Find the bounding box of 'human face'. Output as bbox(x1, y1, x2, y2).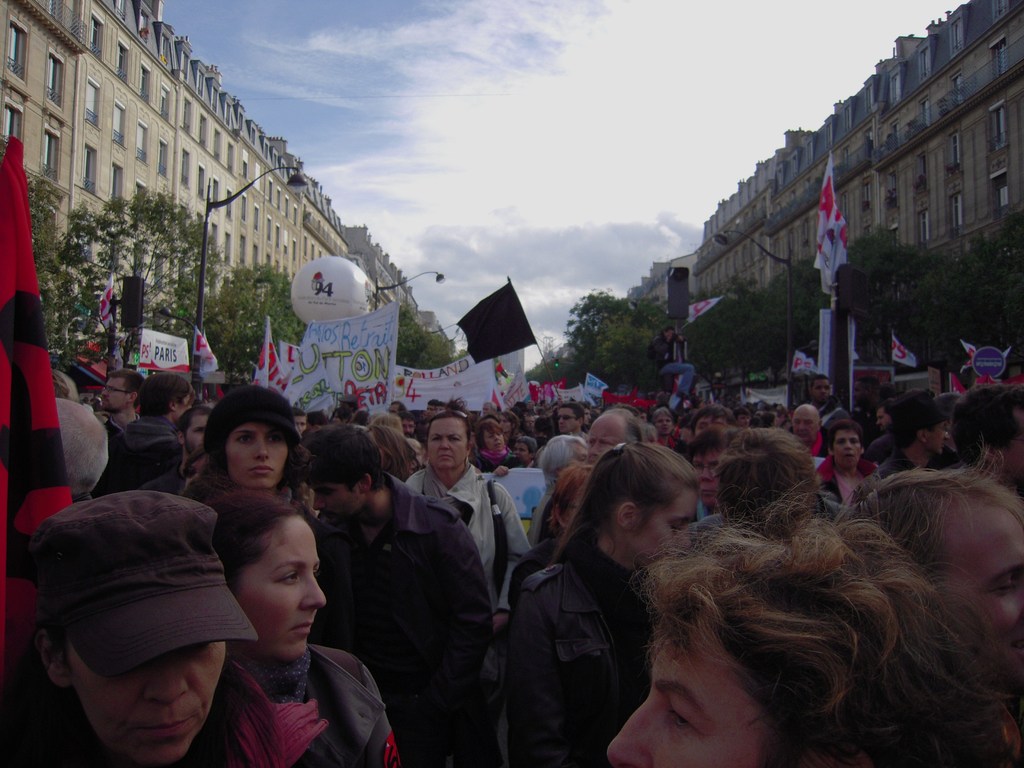
bbox(833, 431, 865, 469).
